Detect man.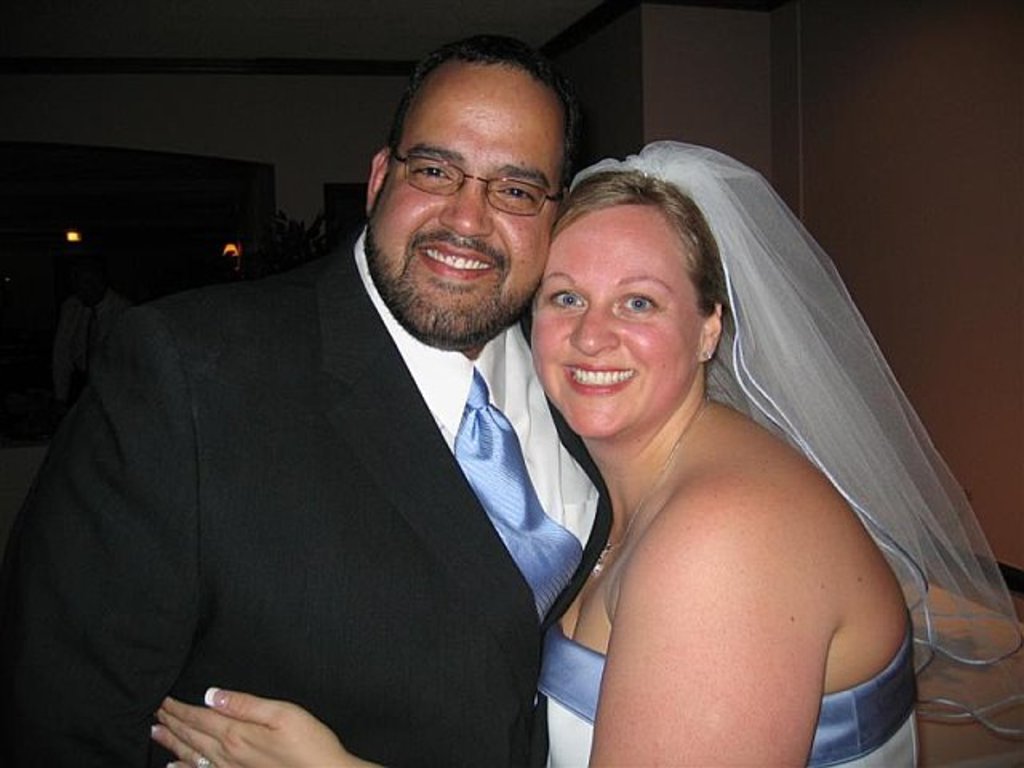
Detected at rect(43, 69, 624, 766).
